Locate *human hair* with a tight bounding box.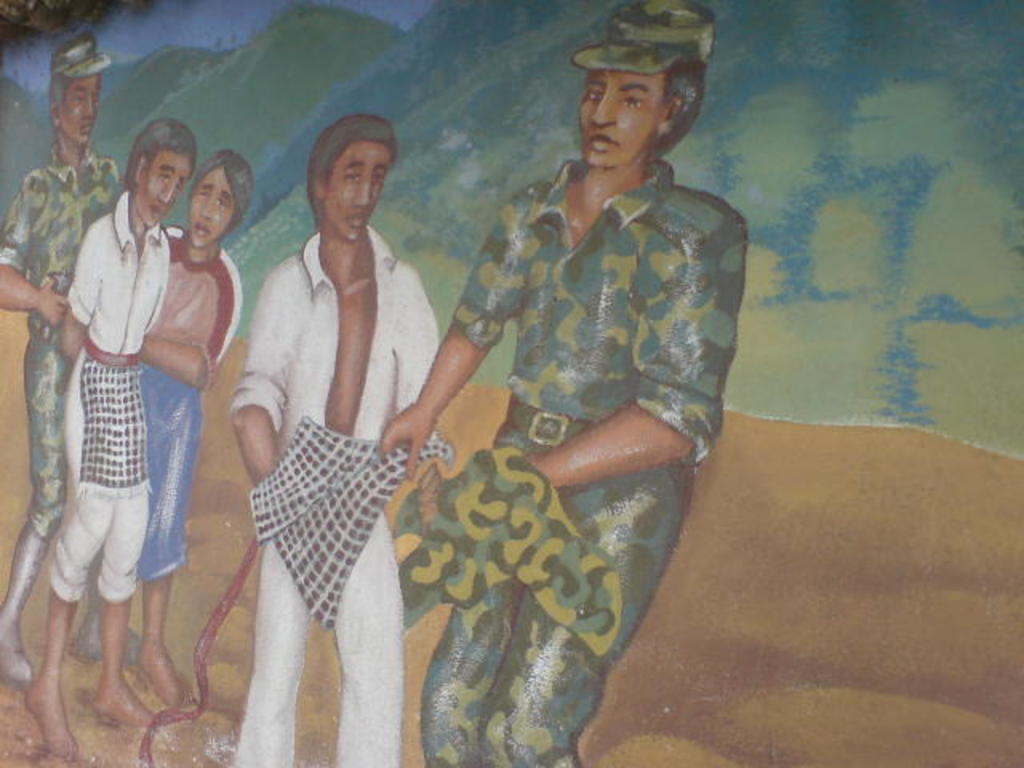
bbox(653, 59, 704, 168).
